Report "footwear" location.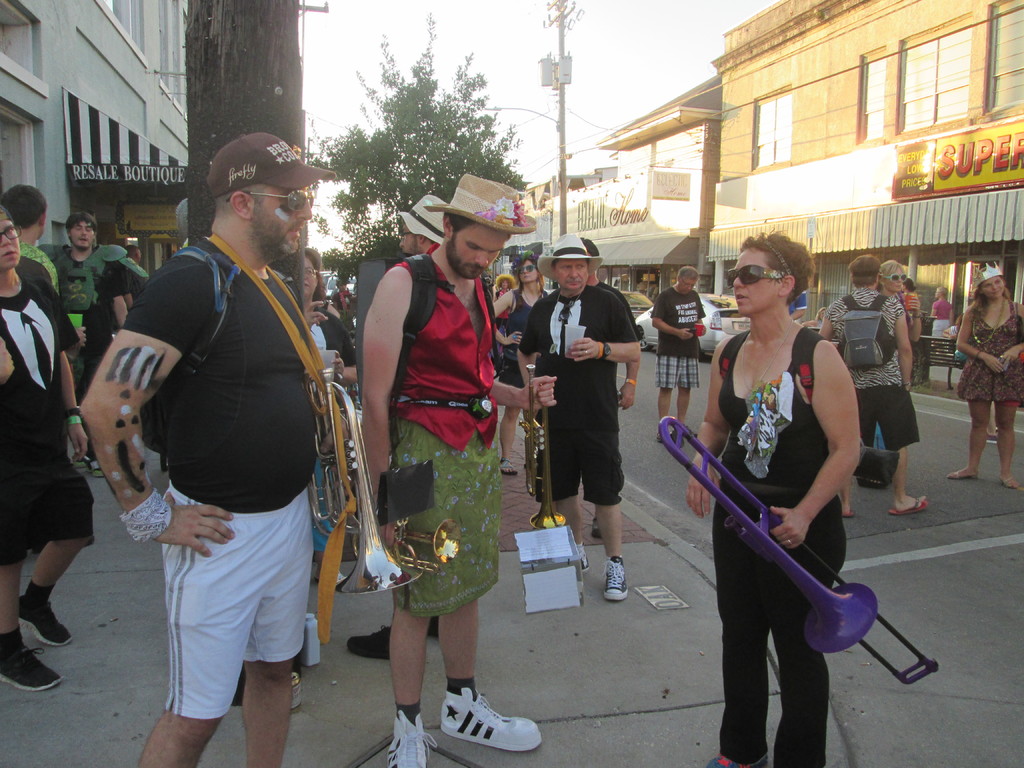
Report: box(345, 623, 392, 661).
